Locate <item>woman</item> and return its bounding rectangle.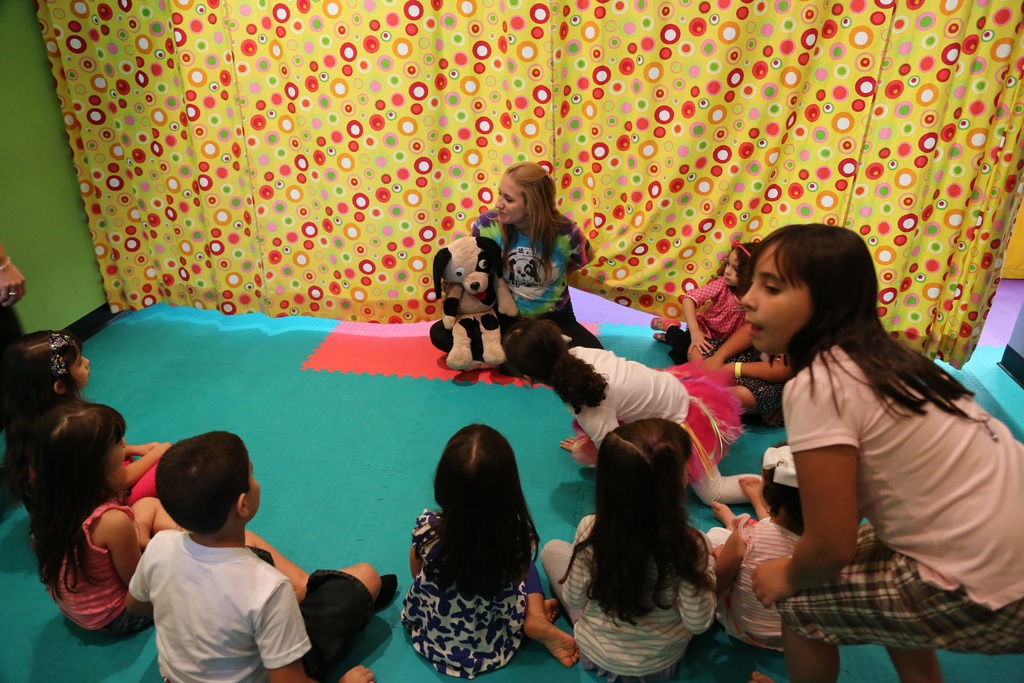
687,224,993,659.
